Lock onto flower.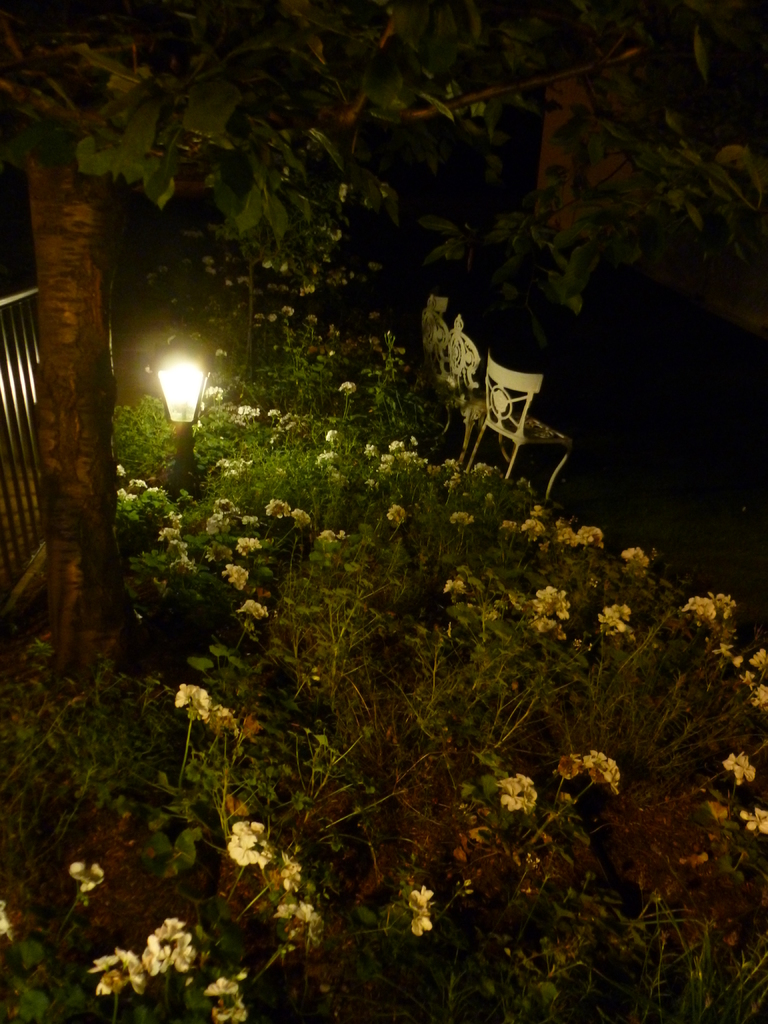
Locked: (212, 996, 249, 1023).
